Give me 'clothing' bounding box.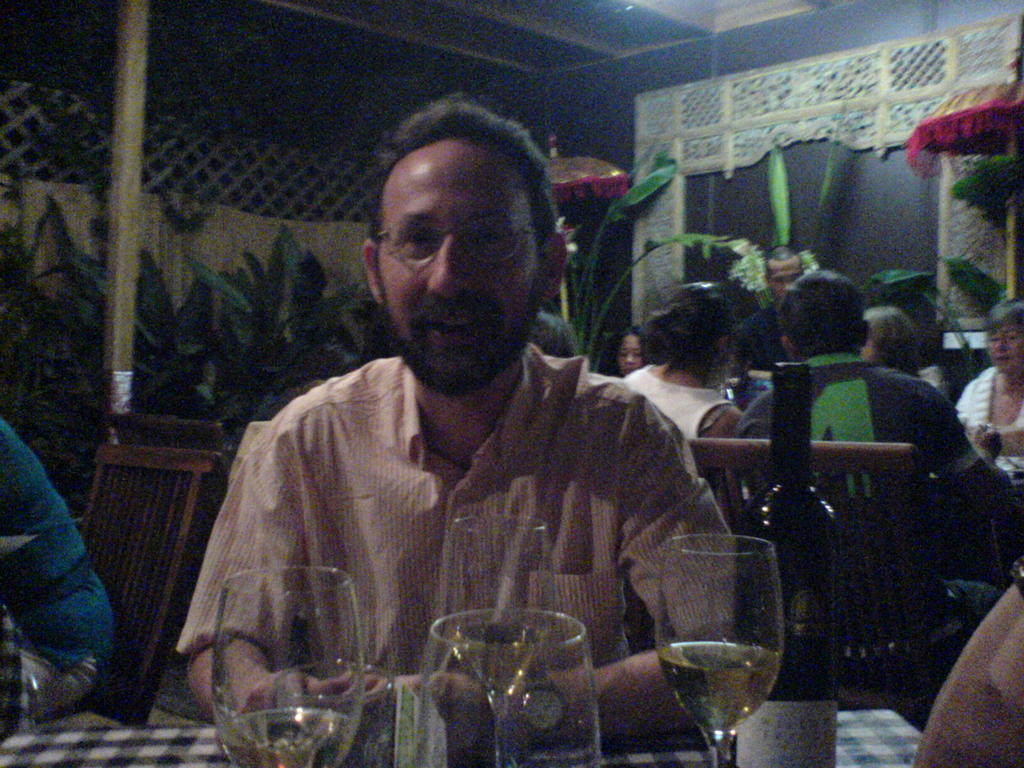
[729,351,1017,664].
